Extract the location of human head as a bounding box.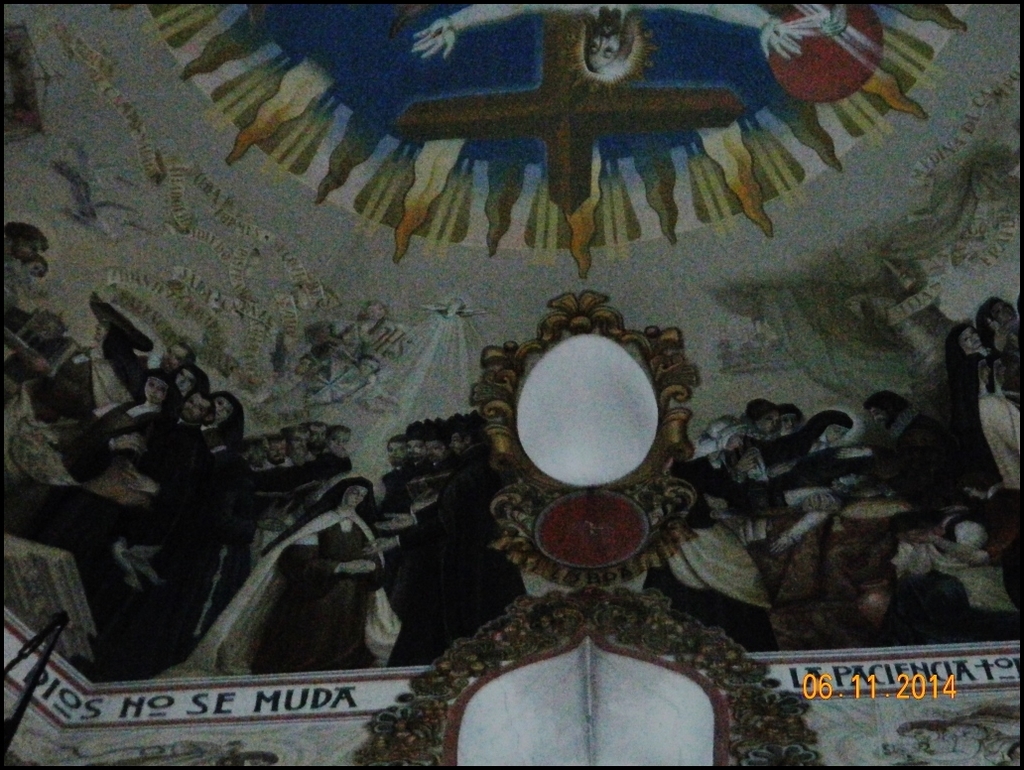
pyautogui.locateOnScreen(296, 354, 311, 371).
